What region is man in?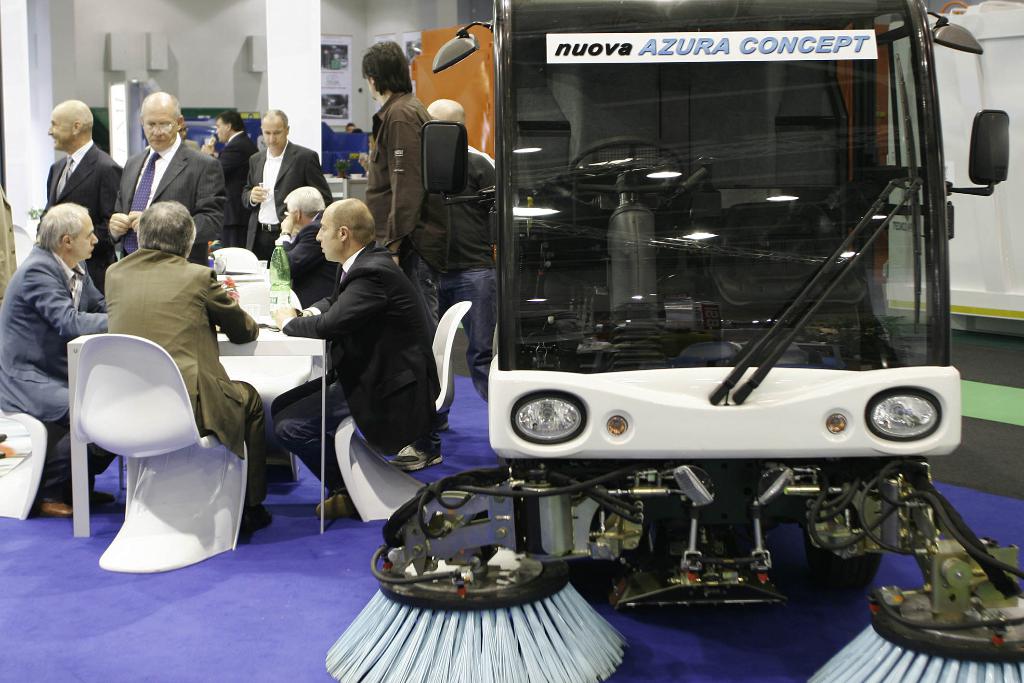
110/88/230/263.
